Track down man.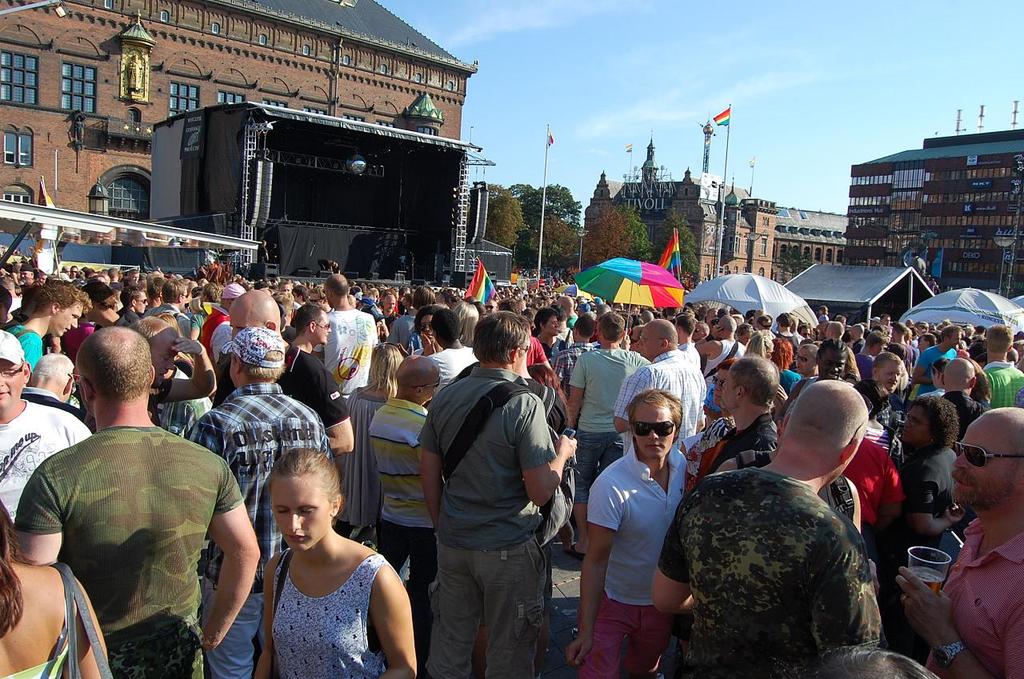
Tracked to box(411, 306, 573, 678).
